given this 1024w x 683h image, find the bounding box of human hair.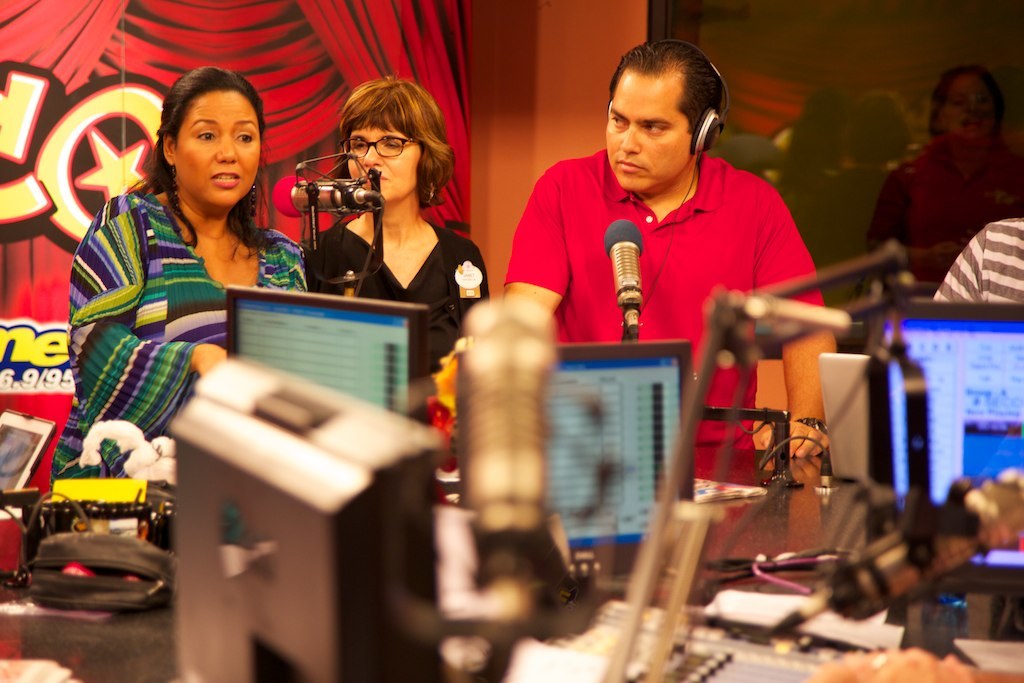
[x1=930, y1=60, x2=1008, y2=144].
